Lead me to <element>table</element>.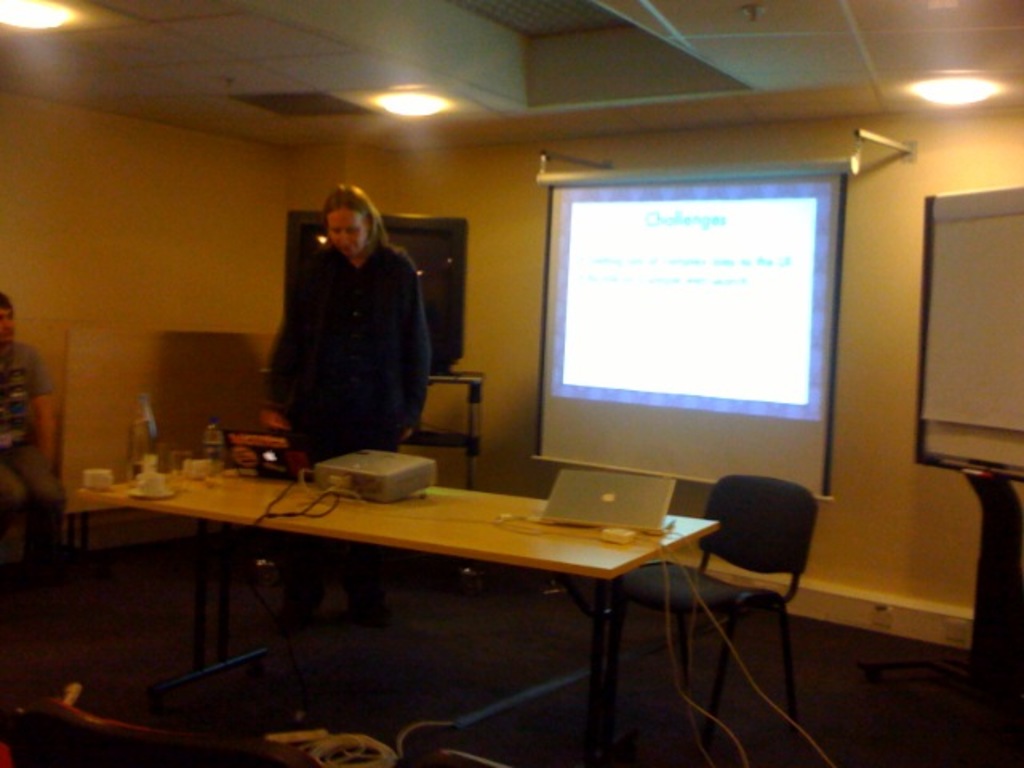
Lead to 43, 445, 754, 742.
